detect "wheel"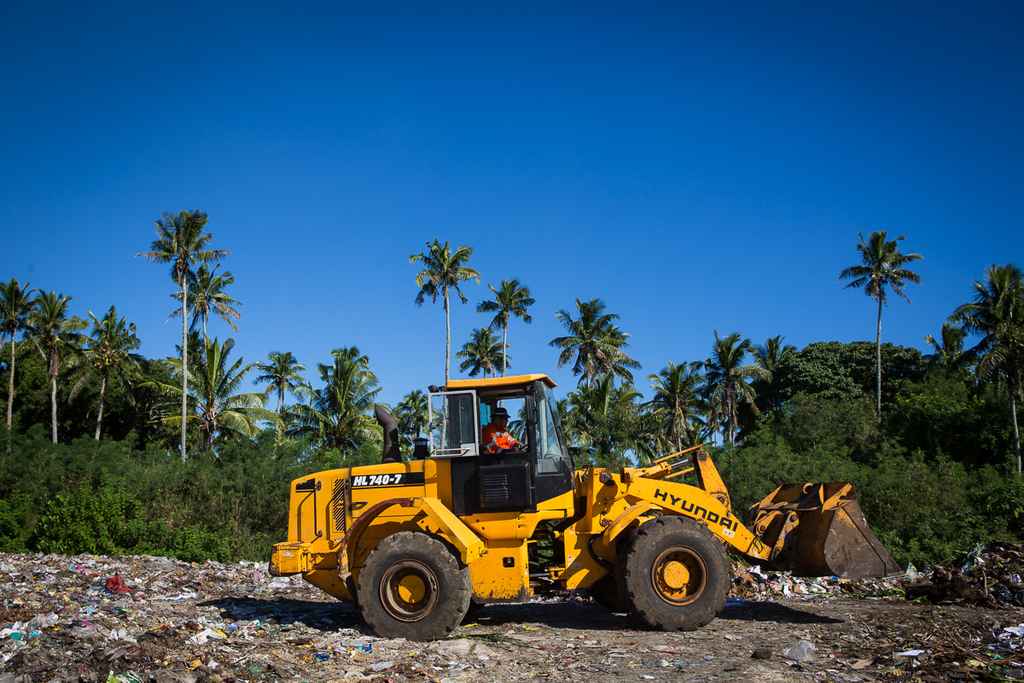
pyautogui.locateOnScreen(618, 517, 731, 630)
